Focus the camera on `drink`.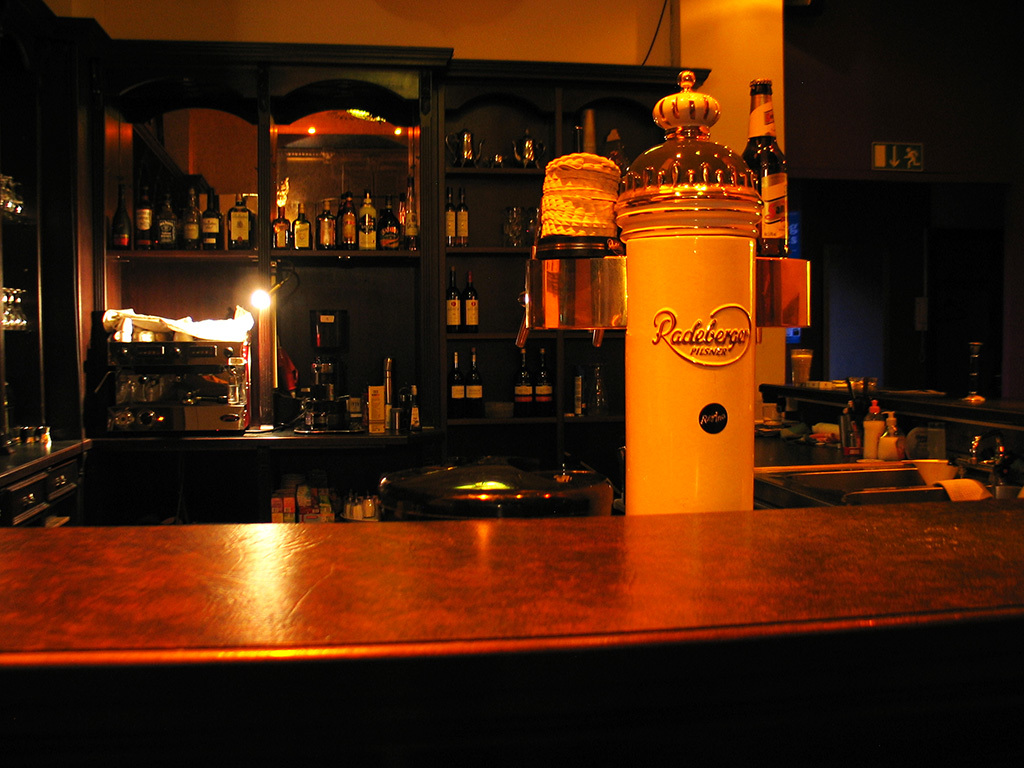
Focus region: bbox(517, 349, 534, 412).
